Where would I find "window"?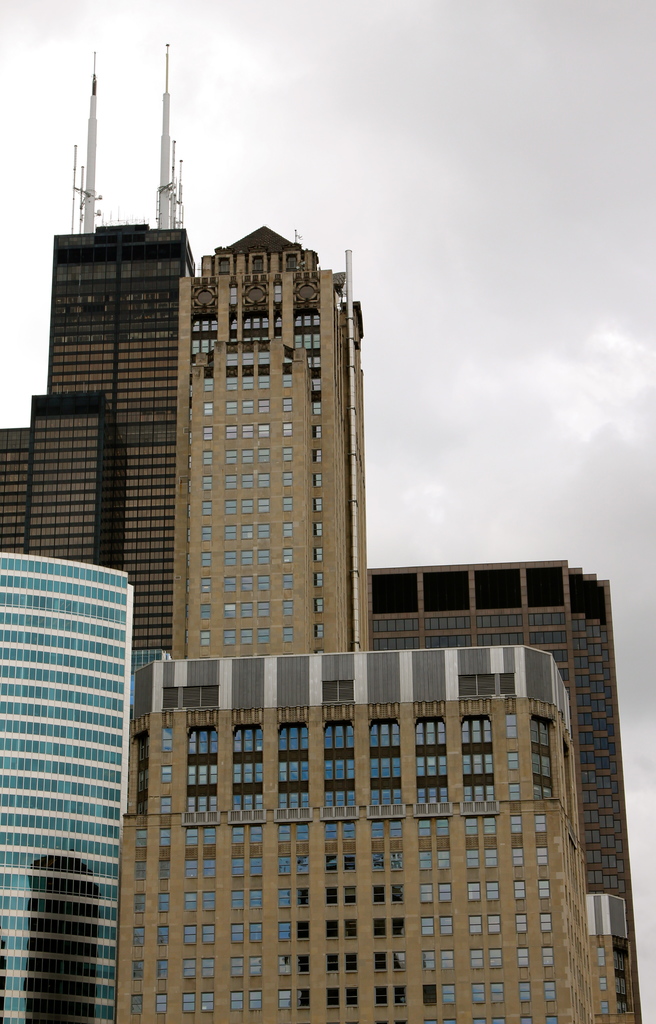
At select_region(300, 790, 312, 811).
